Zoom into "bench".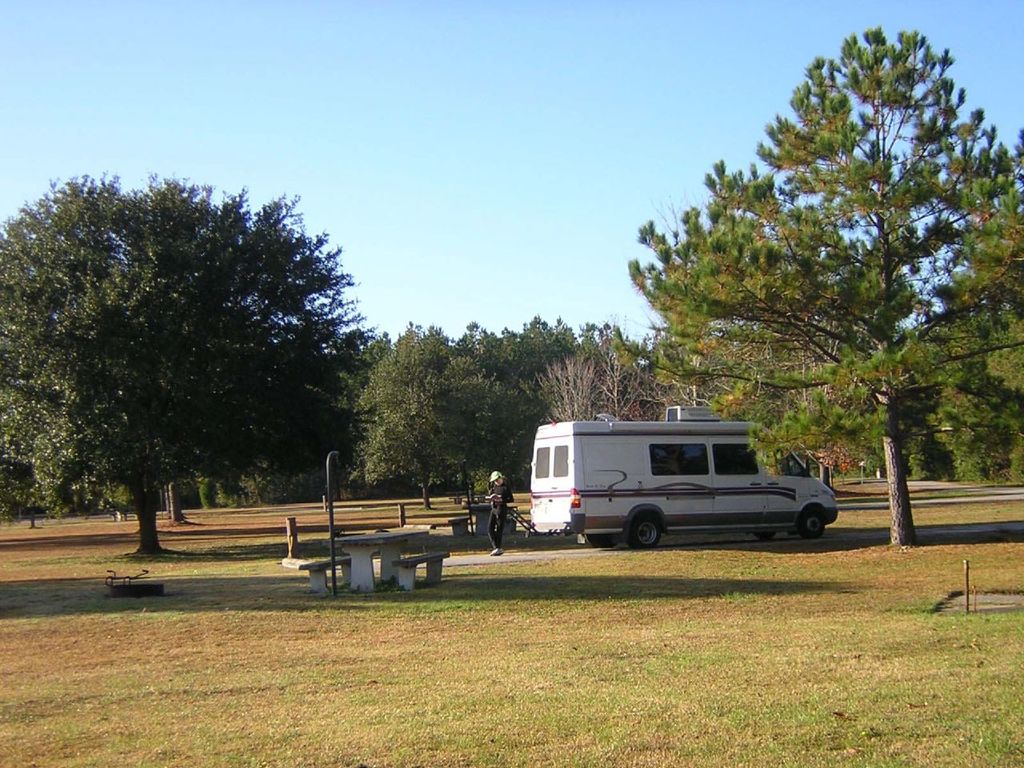
Zoom target: {"x1": 306, "y1": 530, "x2": 442, "y2": 602}.
